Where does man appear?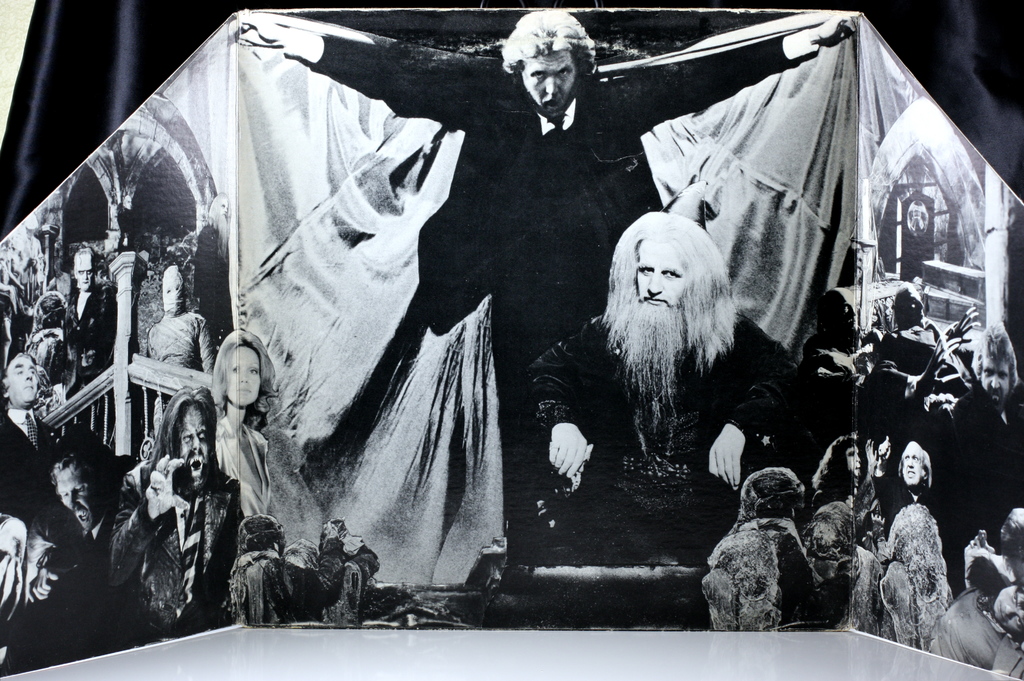
Appears at bbox=[535, 202, 805, 559].
